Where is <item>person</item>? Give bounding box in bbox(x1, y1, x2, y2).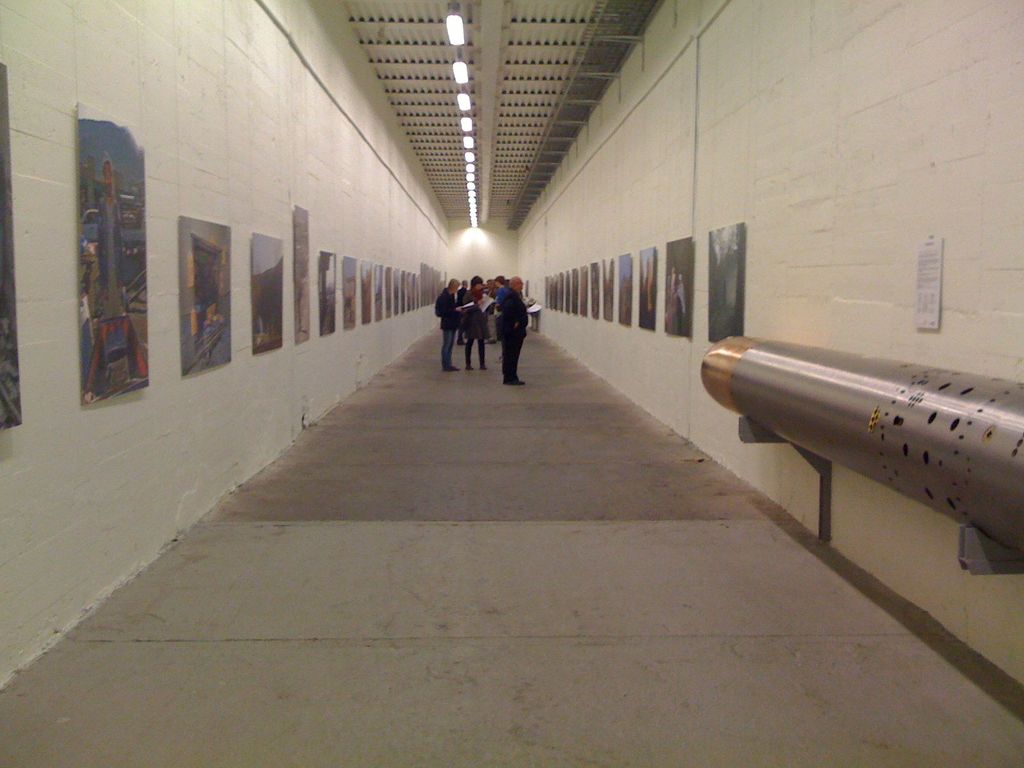
bbox(470, 284, 490, 368).
